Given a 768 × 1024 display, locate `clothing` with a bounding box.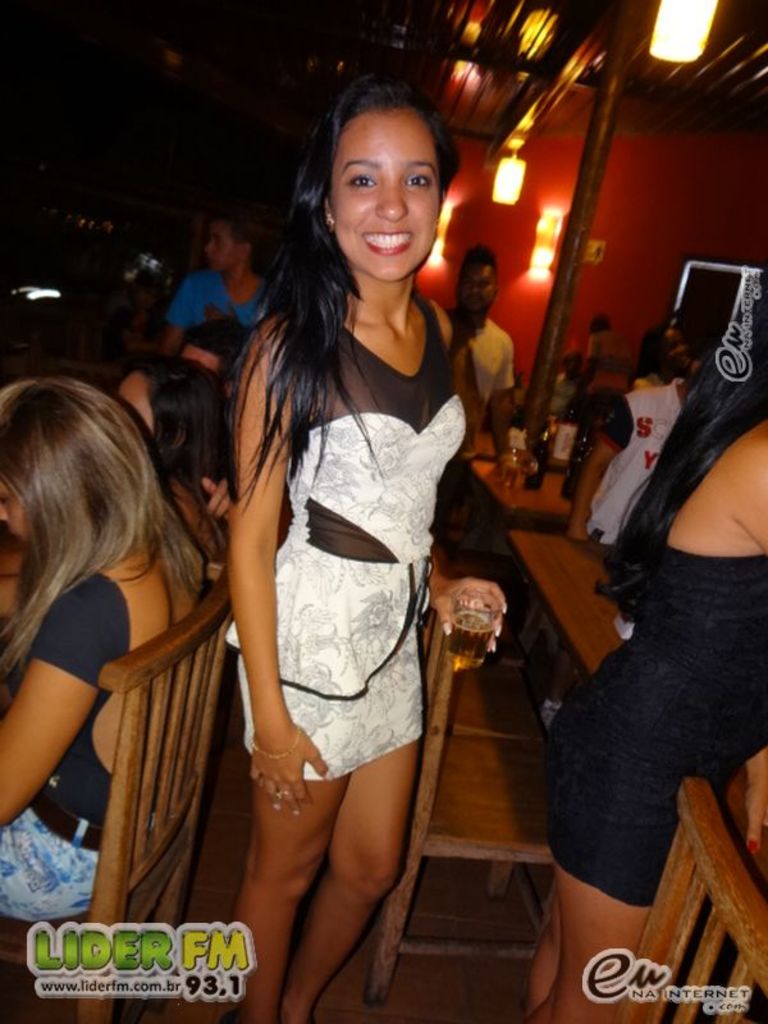
Located: 166,266,285,356.
